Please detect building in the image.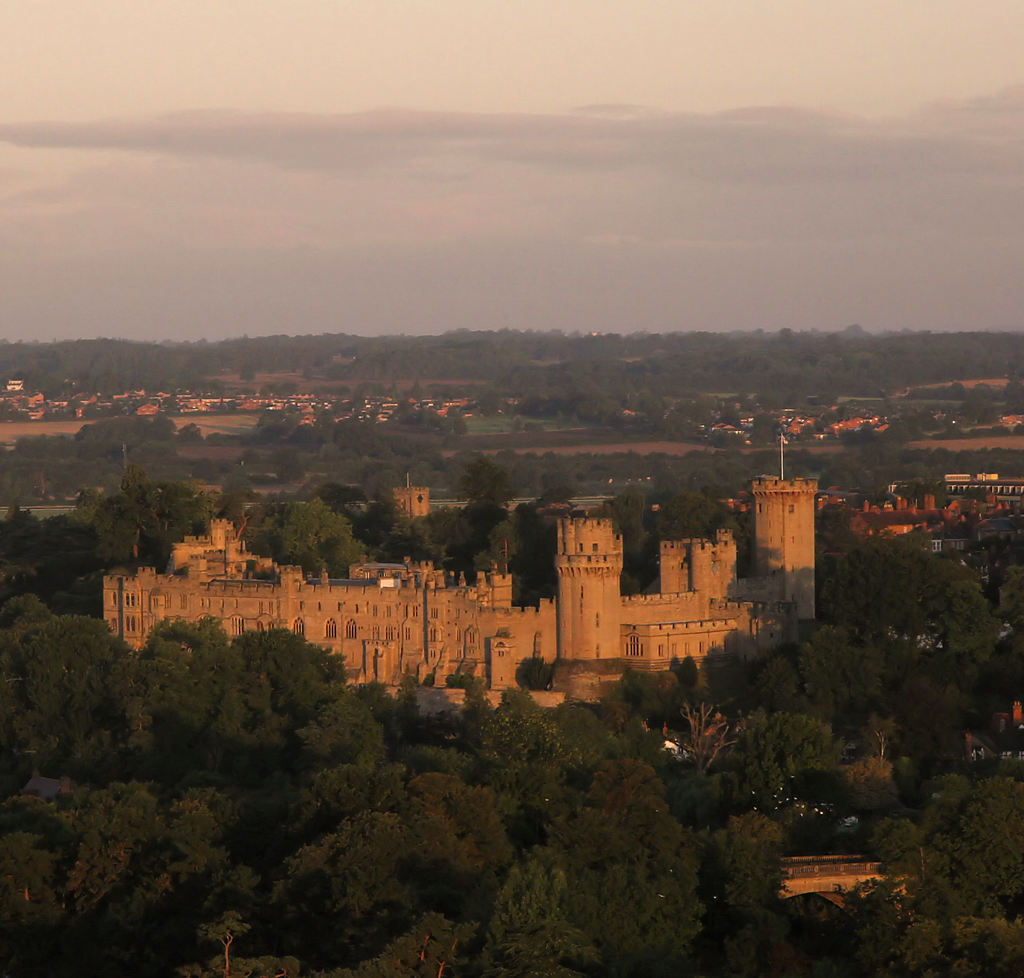
locate(106, 482, 832, 716).
